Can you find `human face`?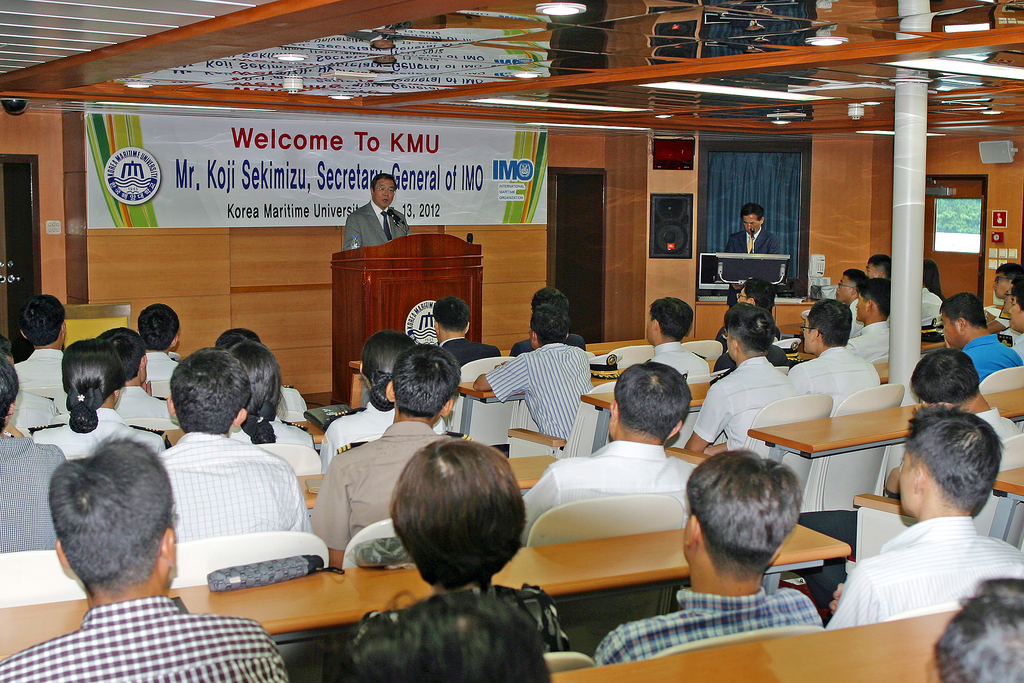
Yes, bounding box: bbox(863, 259, 876, 278).
